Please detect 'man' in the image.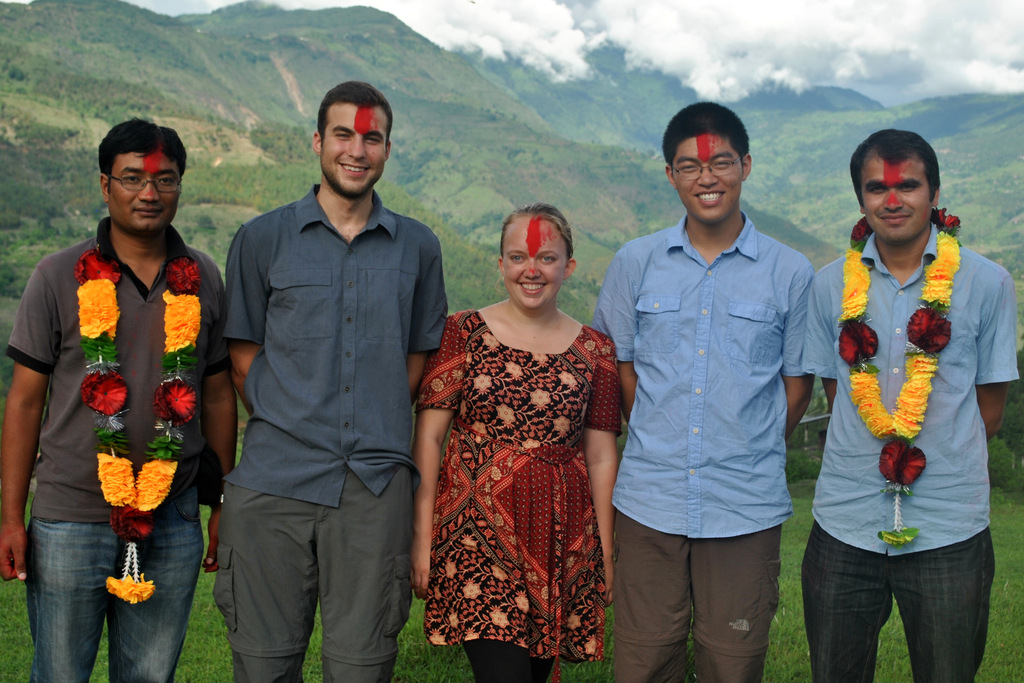
x1=0, y1=115, x2=246, y2=682.
